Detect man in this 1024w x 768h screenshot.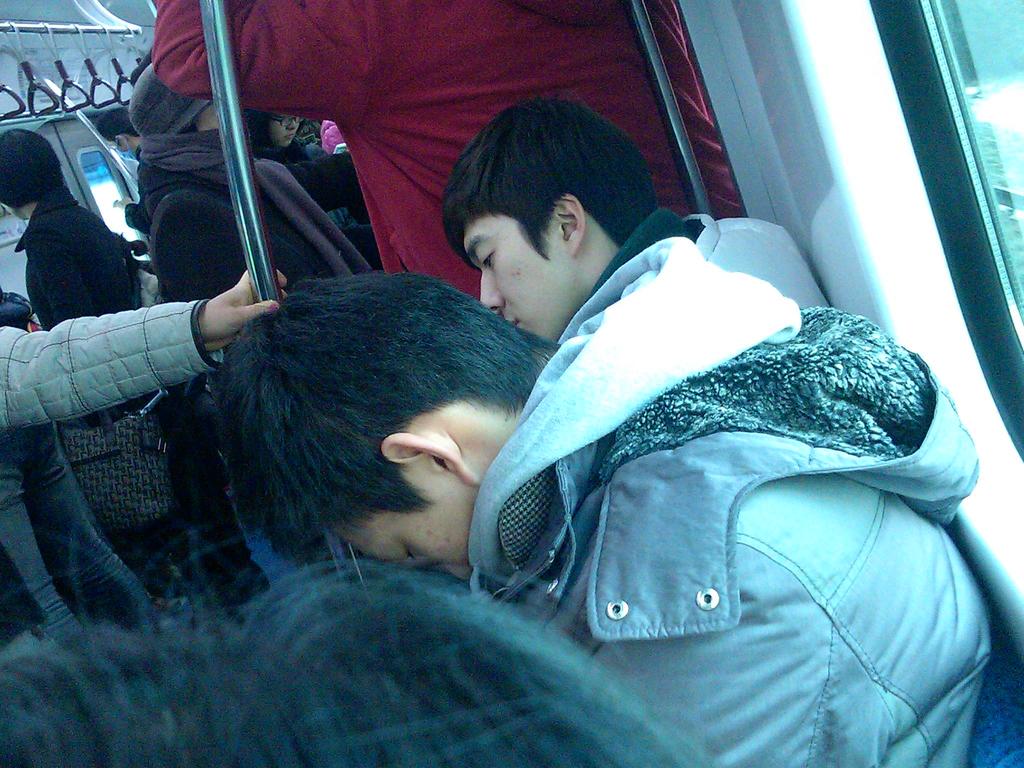
Detection: pyautogui.locateOnScreen(213, 234, 992, 767).
